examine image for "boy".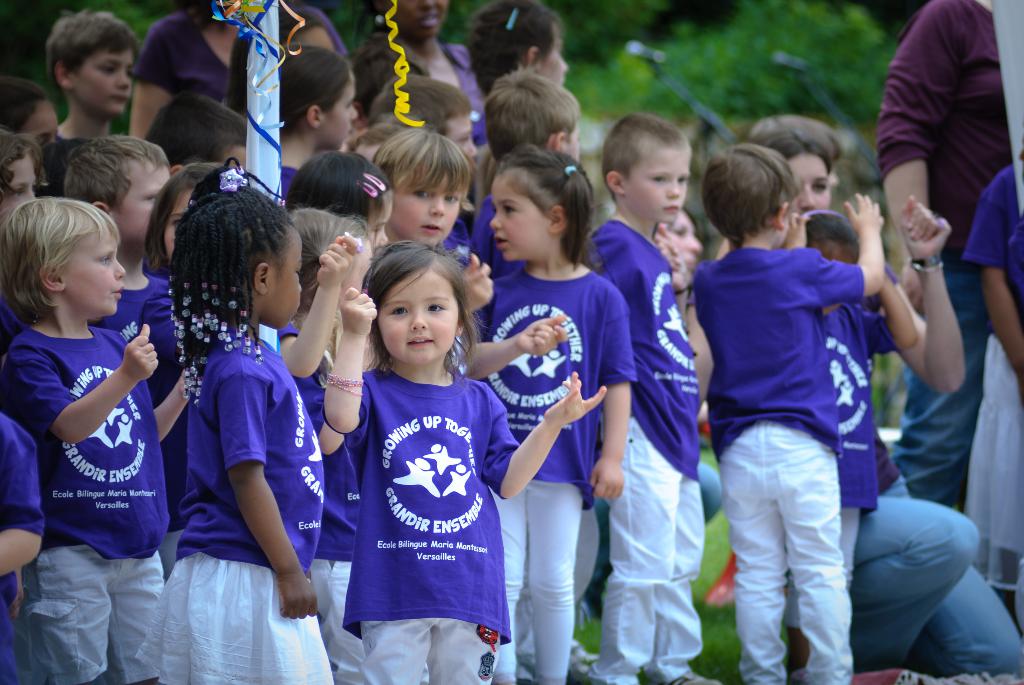
Examination result: [left=674, top=138, right=933, bottom=668].
